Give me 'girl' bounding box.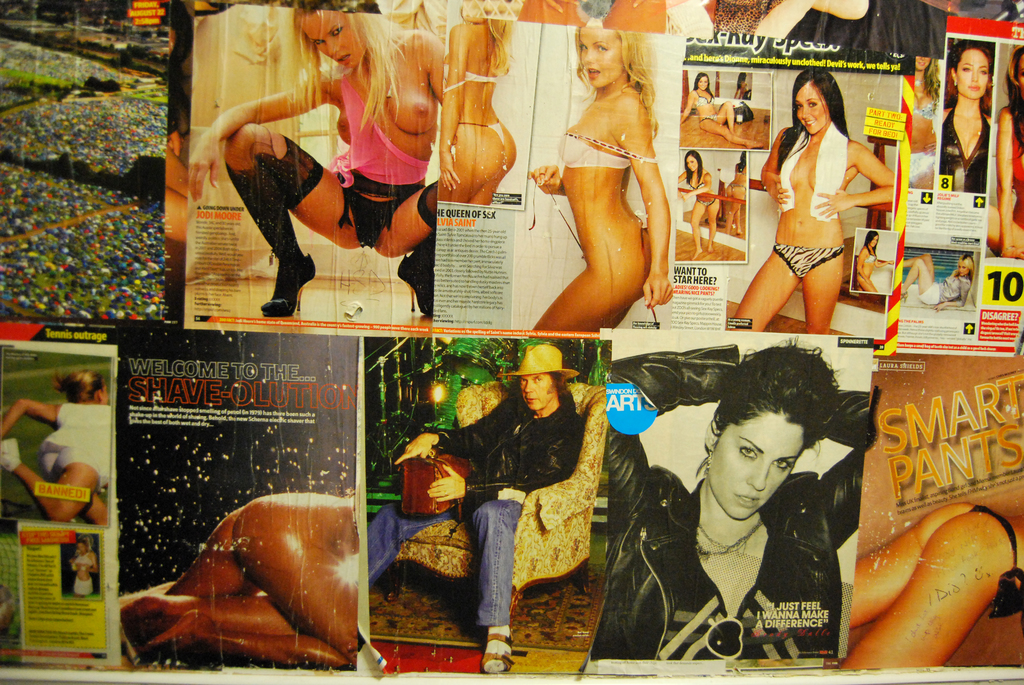
rect(679, 73, 764, 148).
